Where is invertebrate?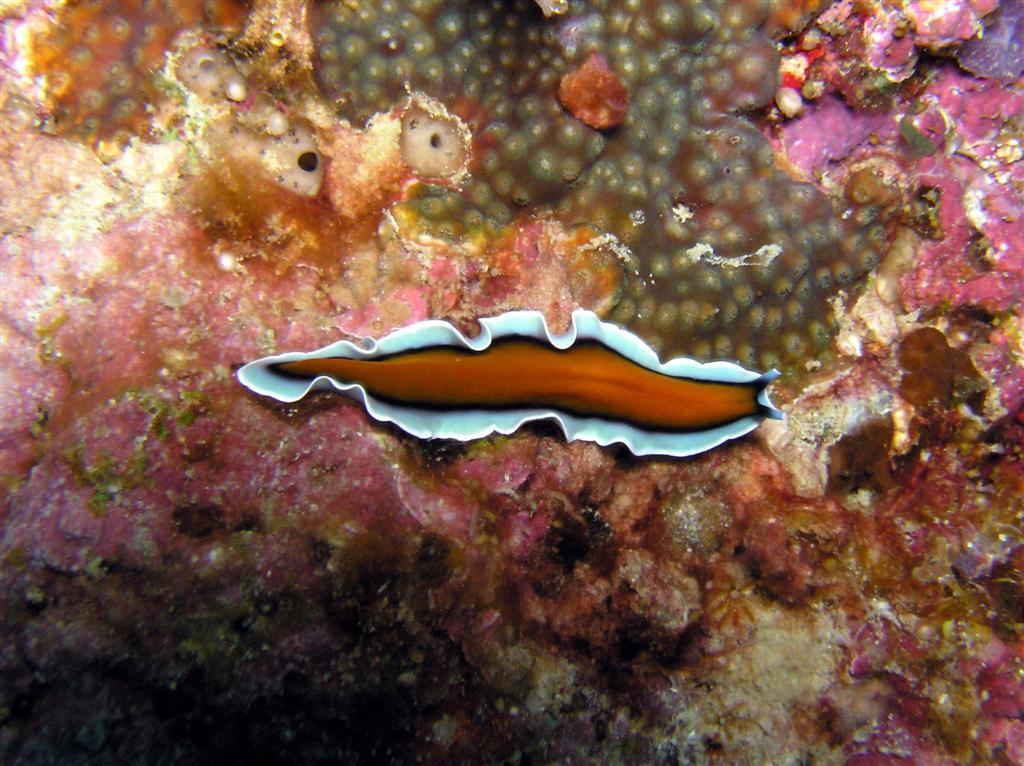
rect(239, 309, 784, 457).
